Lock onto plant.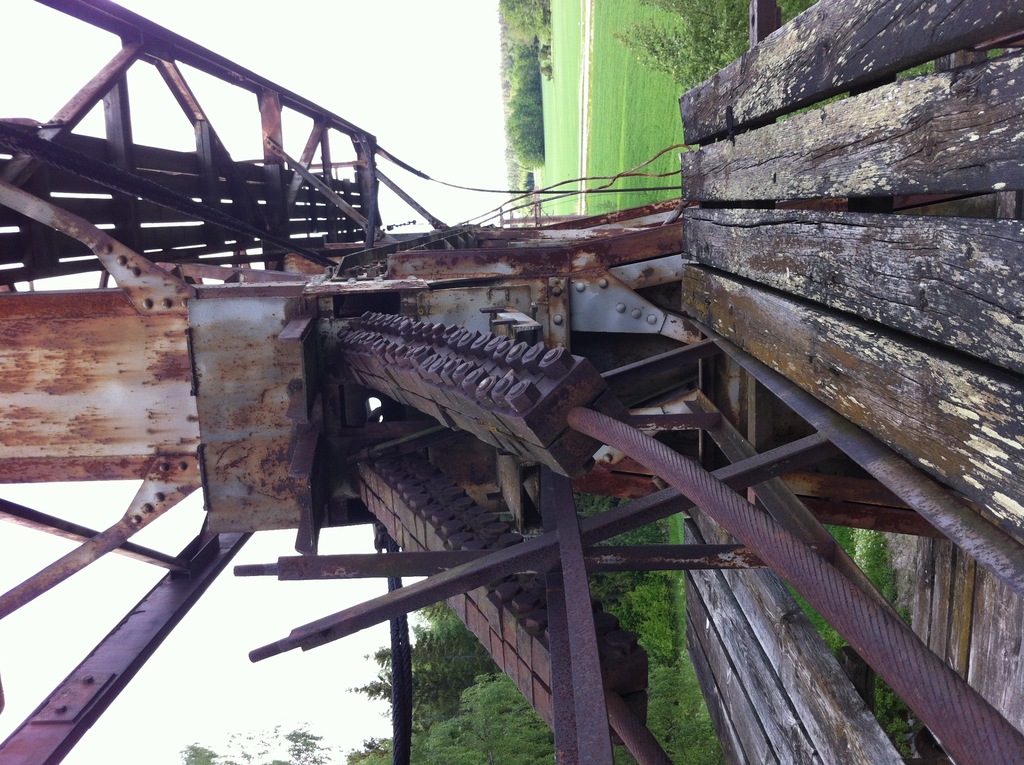
Locked: select_region(539, 31, 552, 59).
